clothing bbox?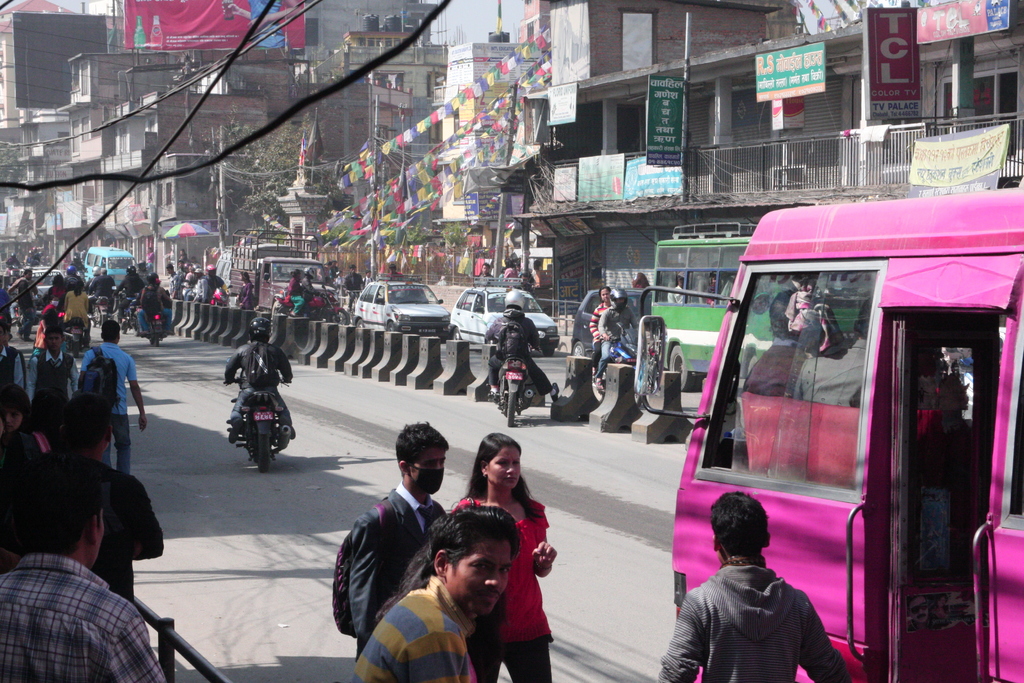
<region>653, 551, 854, 682</region>
